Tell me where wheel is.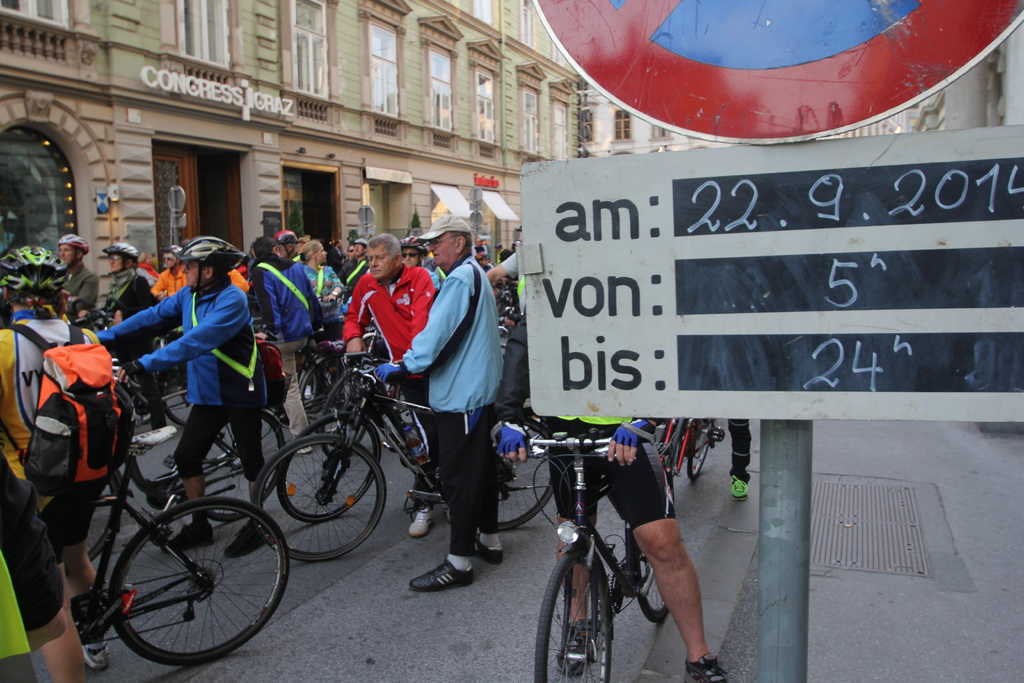
wheel is at rect(638, 547, 672, 625).
